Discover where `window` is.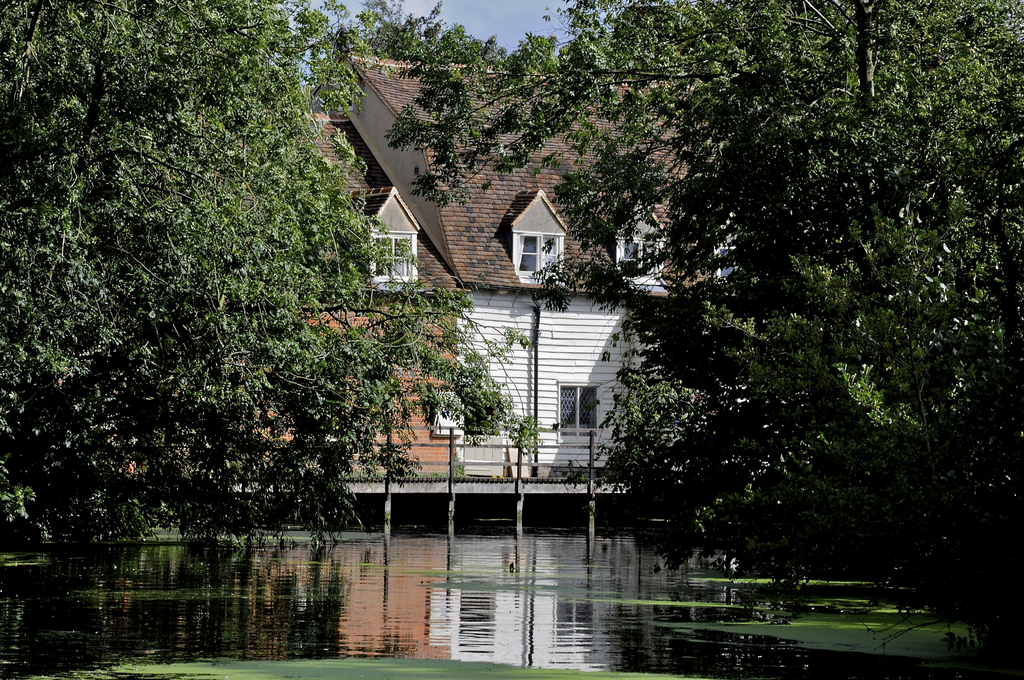
Discovered at [left=615, top=239, right=668, bottom=277].
